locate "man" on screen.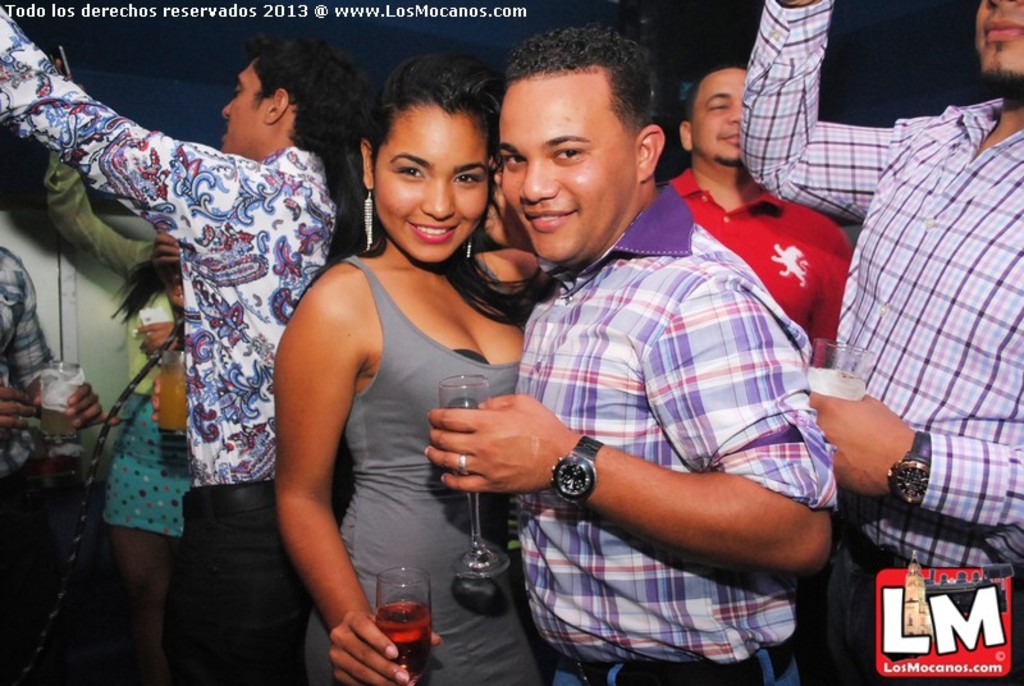
On screen at x1=0, y1=247, x2=120, y2=685.
